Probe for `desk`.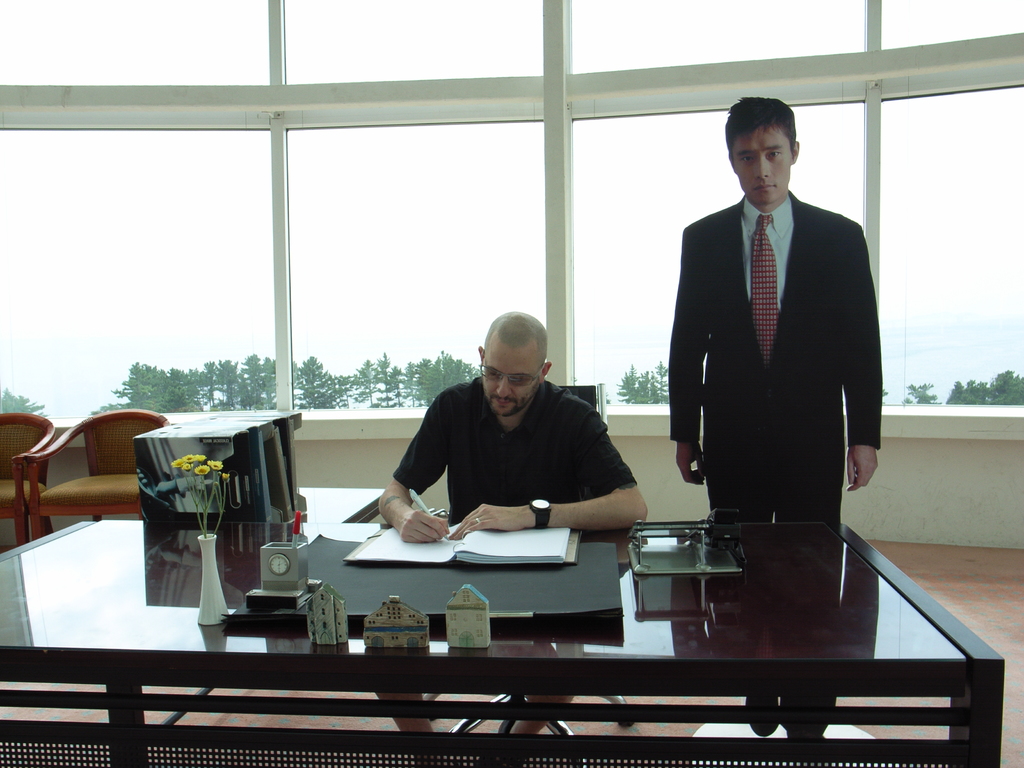
Probe result: x1=58, y1=473, x2=991, y2=767.
